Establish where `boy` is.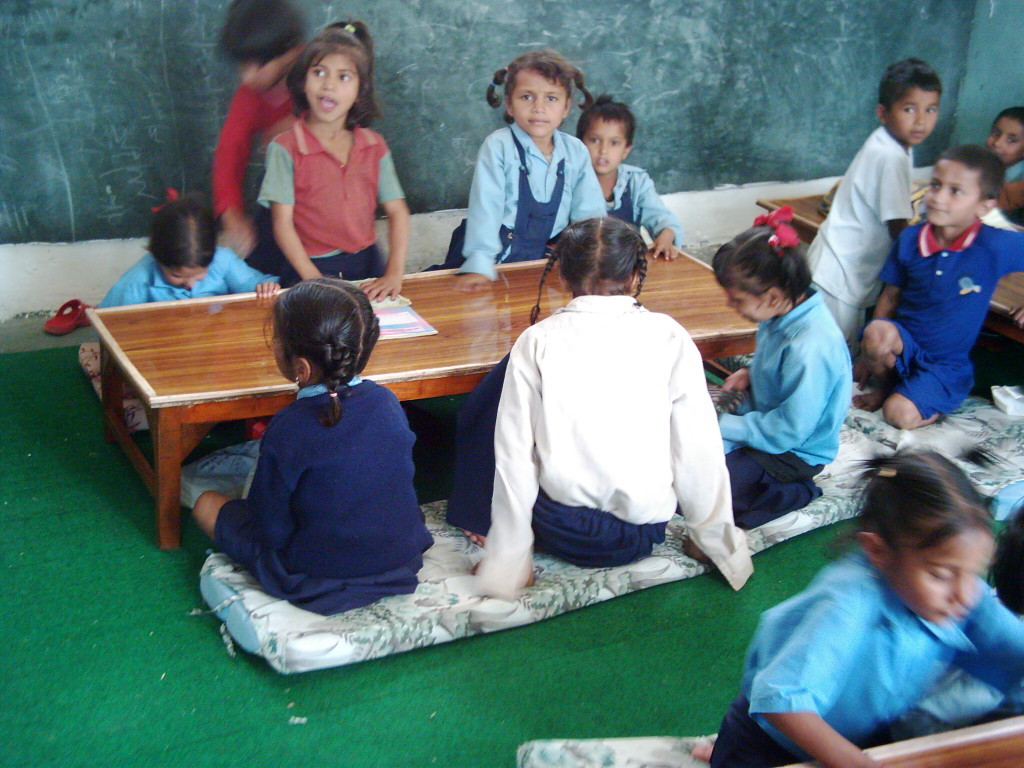
Established at locate(212, 0, 309, 267).
